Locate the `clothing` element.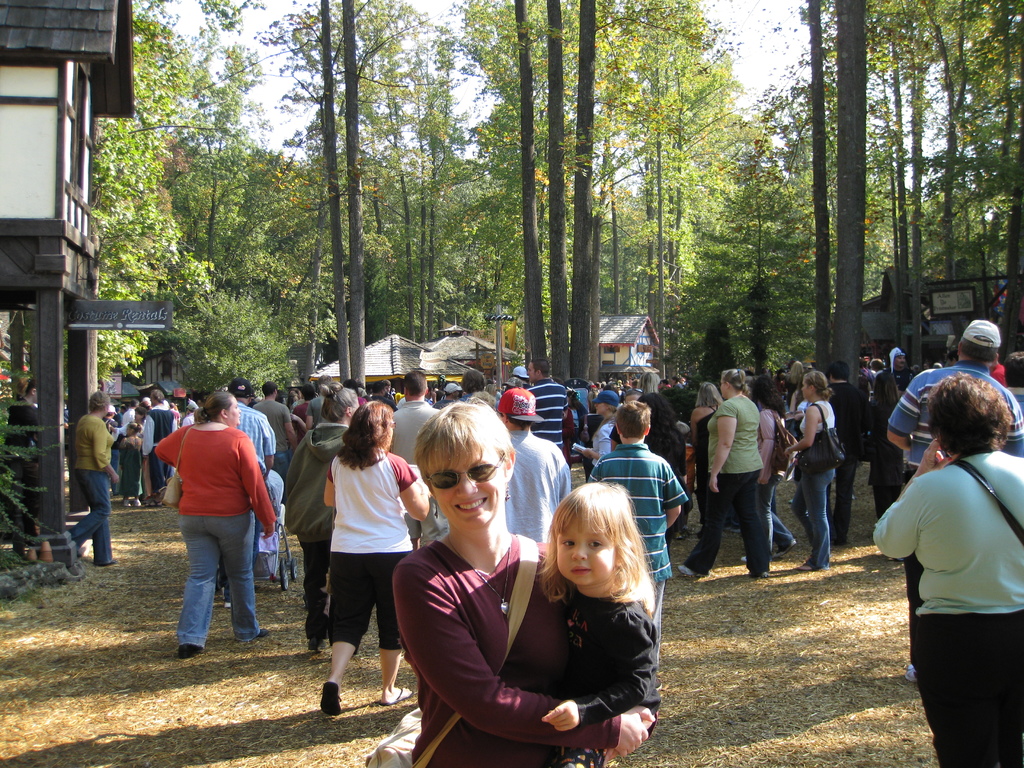
Element bbox: 779:397:842:568.
